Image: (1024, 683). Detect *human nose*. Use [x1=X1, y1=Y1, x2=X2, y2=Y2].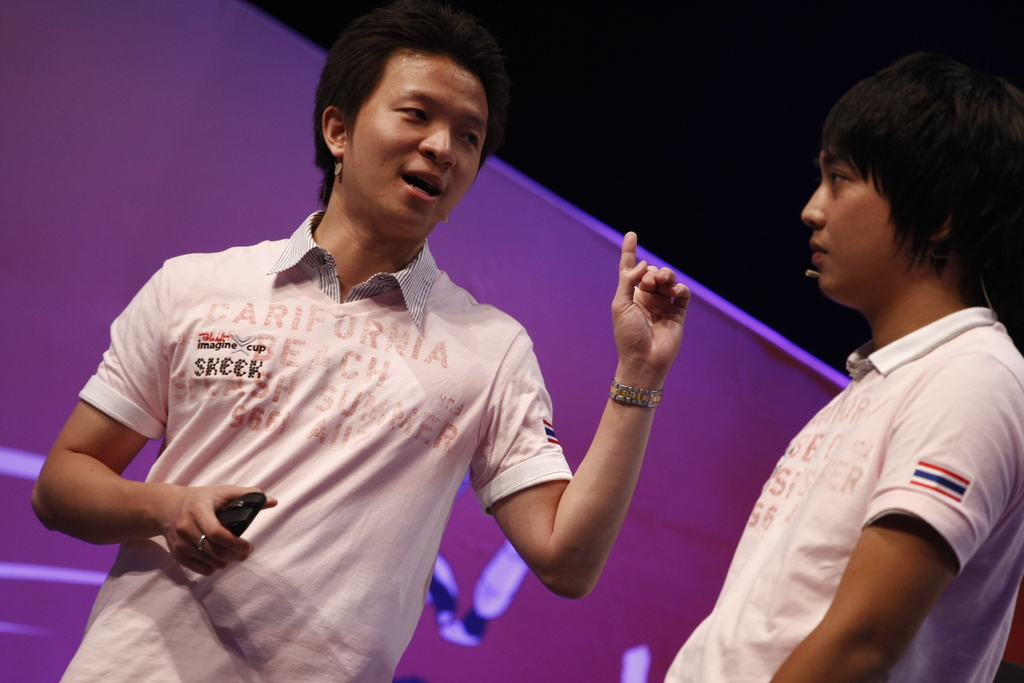
[x1=420, y1=120, x2=452, y2=167].
